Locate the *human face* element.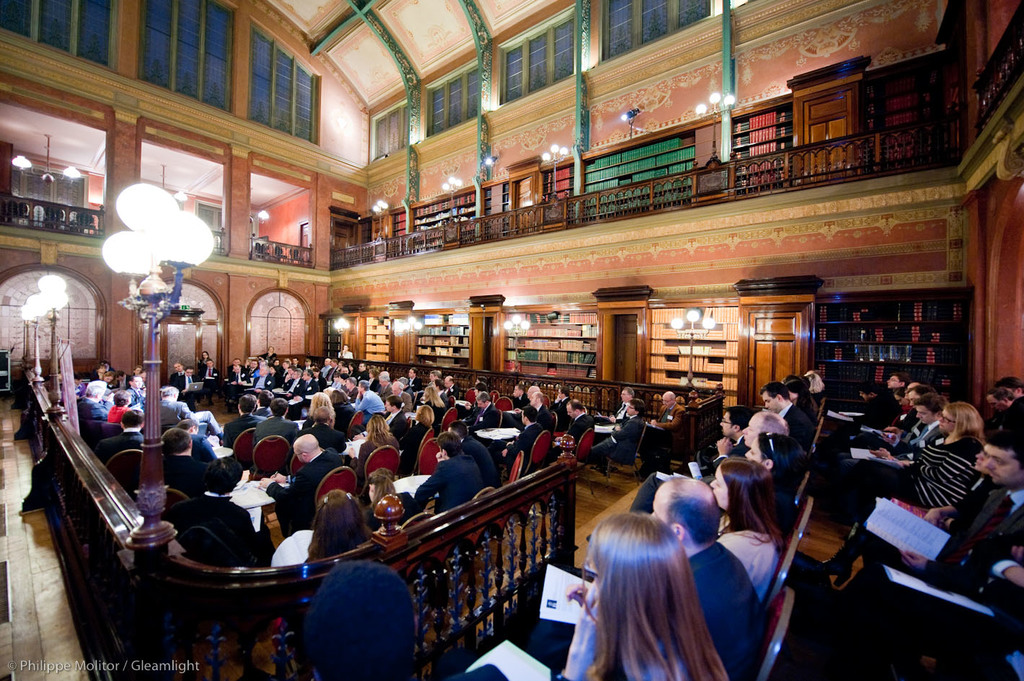
Element bbox: pyautogui.locateOnScreen(890, 375, 899, 387).
